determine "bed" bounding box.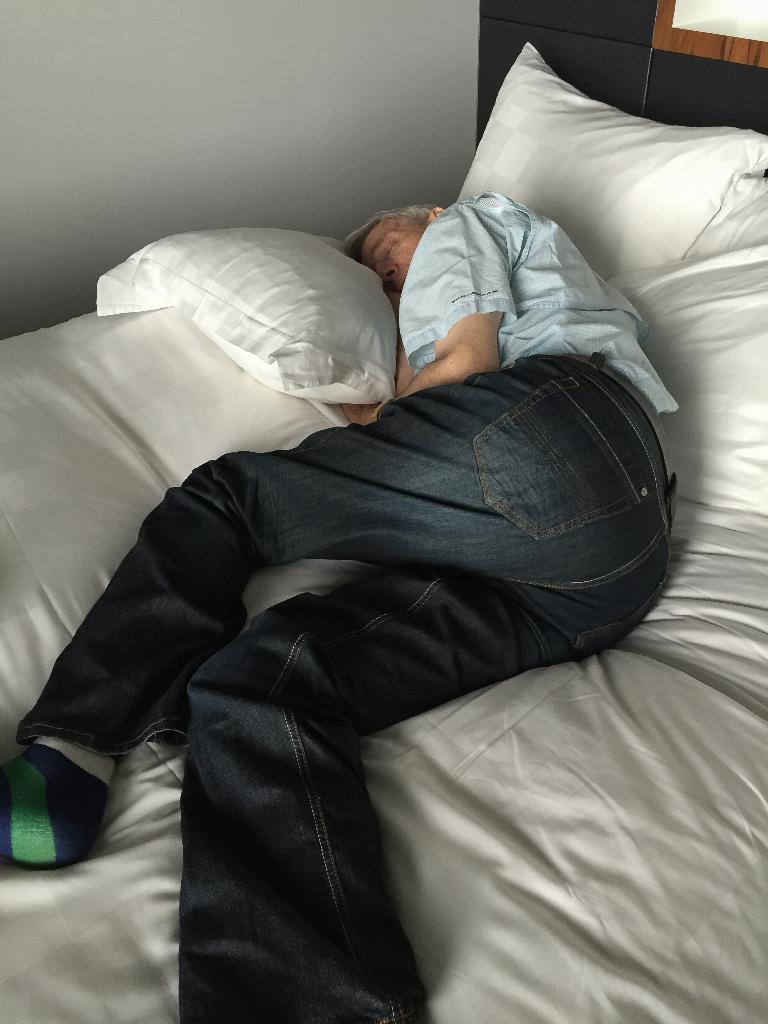
Determined: {"x1": 0, "y1": 56, "x2": 755, "y2": 1023}.
